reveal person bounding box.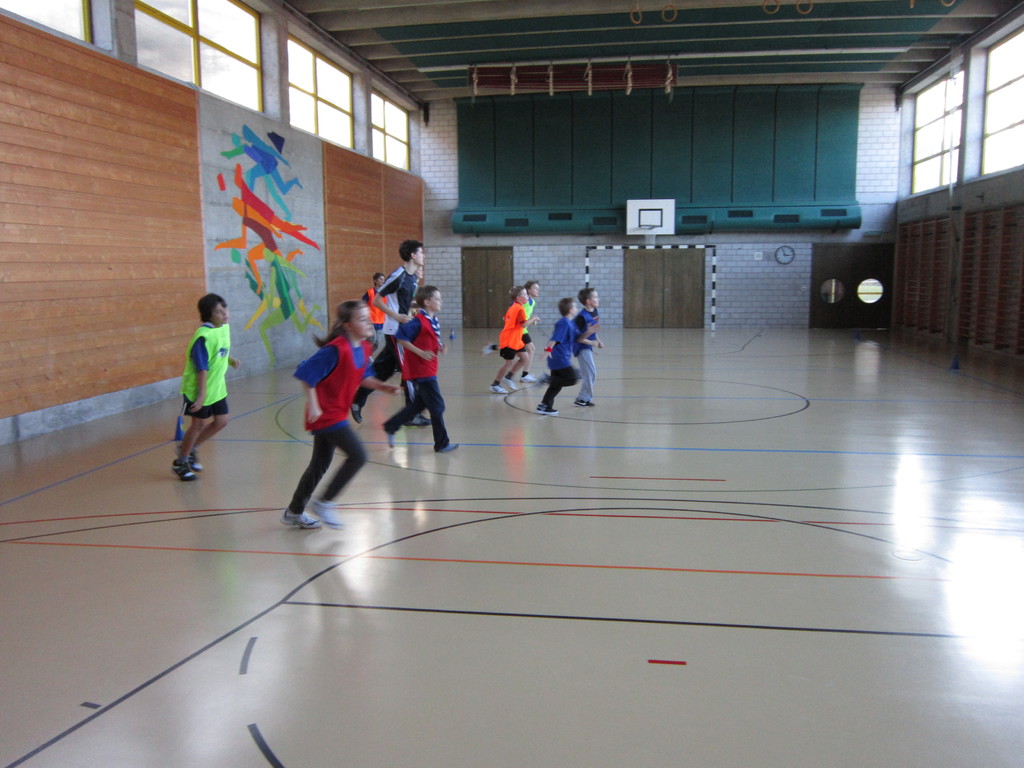
Revealed: (575, 284, 605, 406).
